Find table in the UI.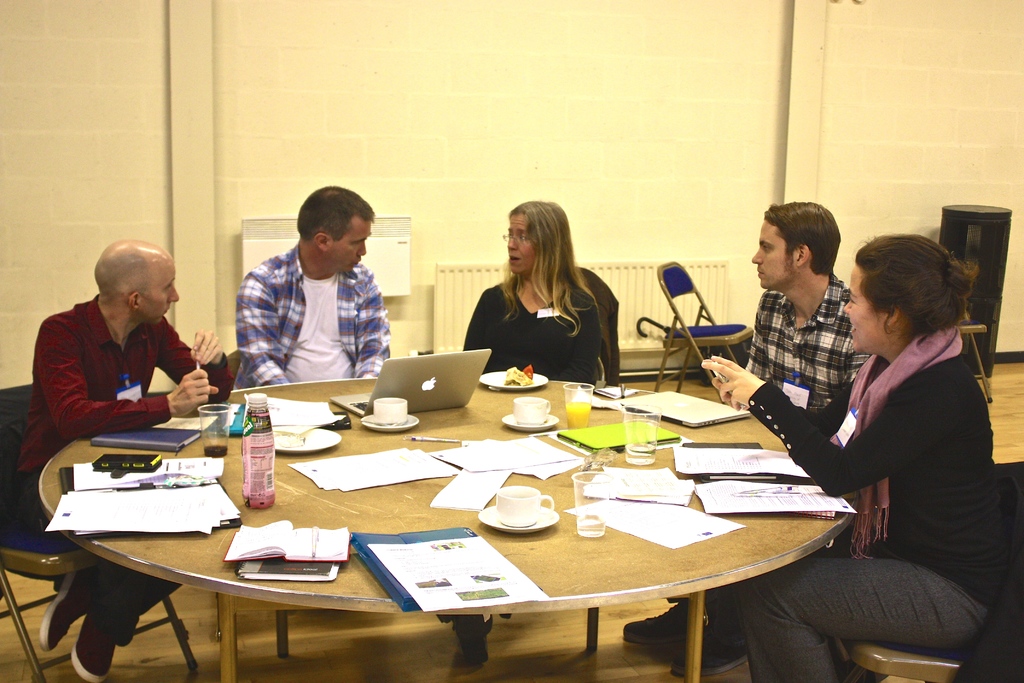
UI element at region(31, 370, 847, 682).
